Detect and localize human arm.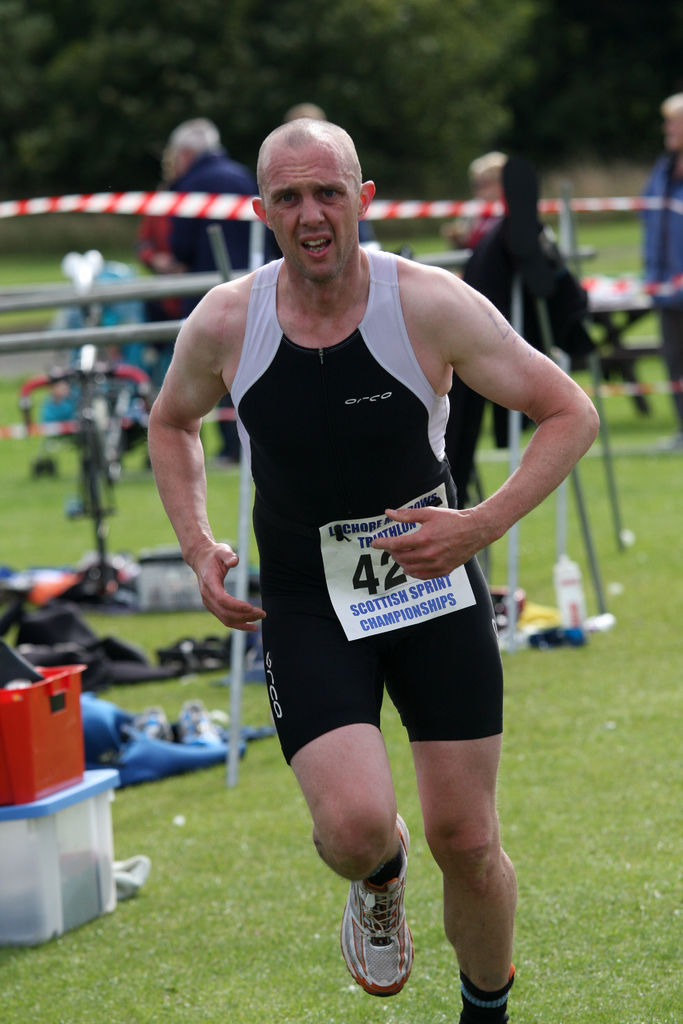
Localized at left=377, top=255, right=592, bottom=589.
